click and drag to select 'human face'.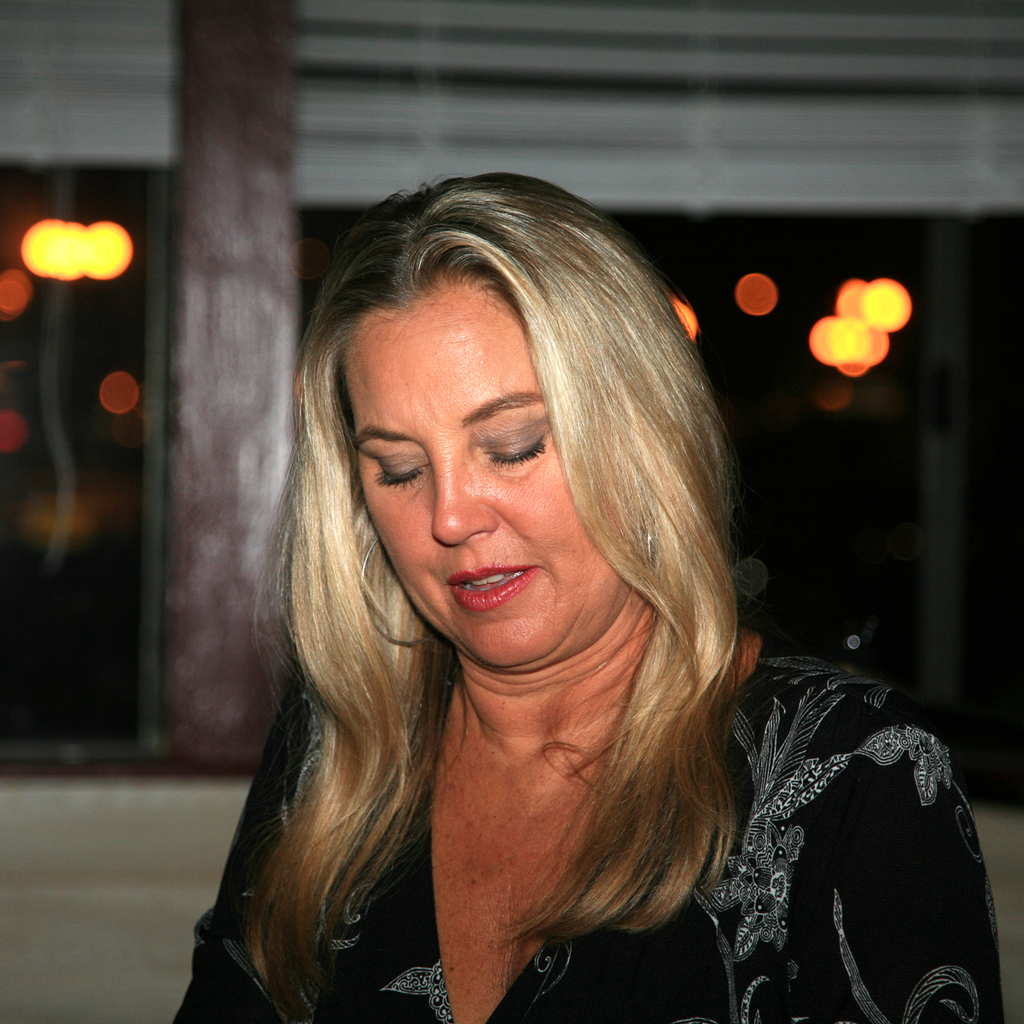
Selection: BBox(343, 296, 625, 675).
